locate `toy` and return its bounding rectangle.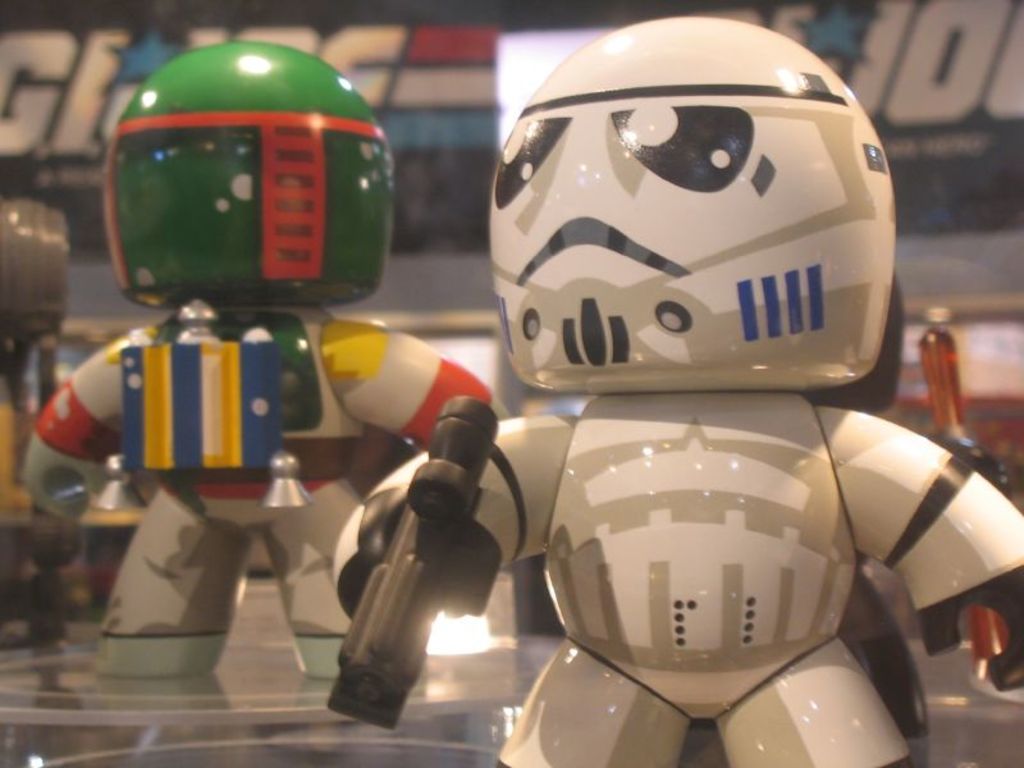
[left=332, top=35, right=1023, bottom=767].
